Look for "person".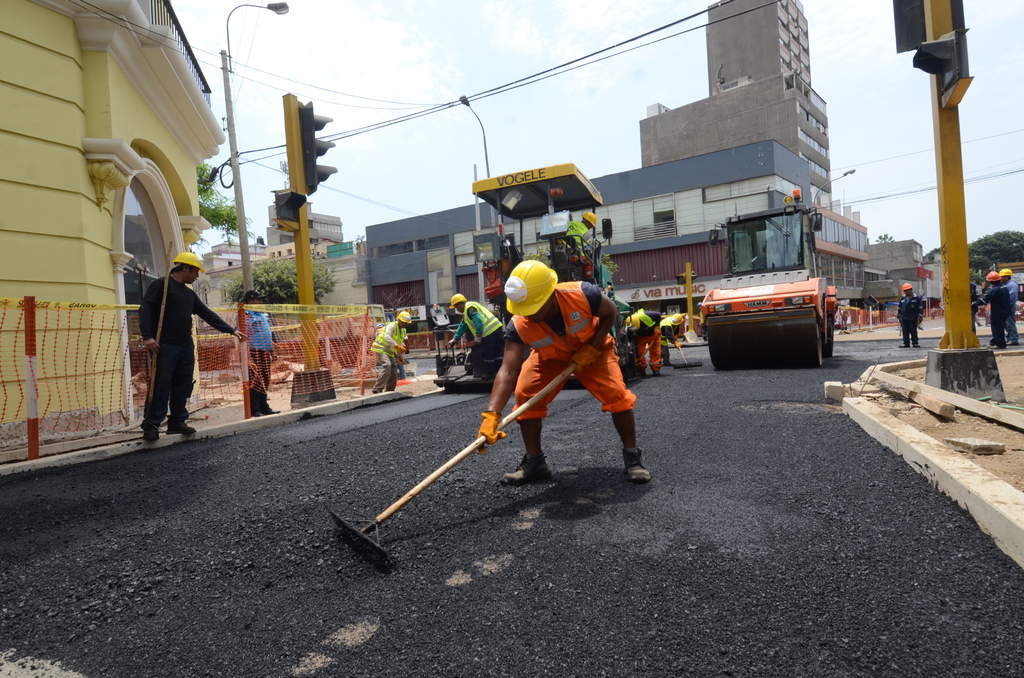
Found: x1=241, y1=290, x2=279, y2=419.
